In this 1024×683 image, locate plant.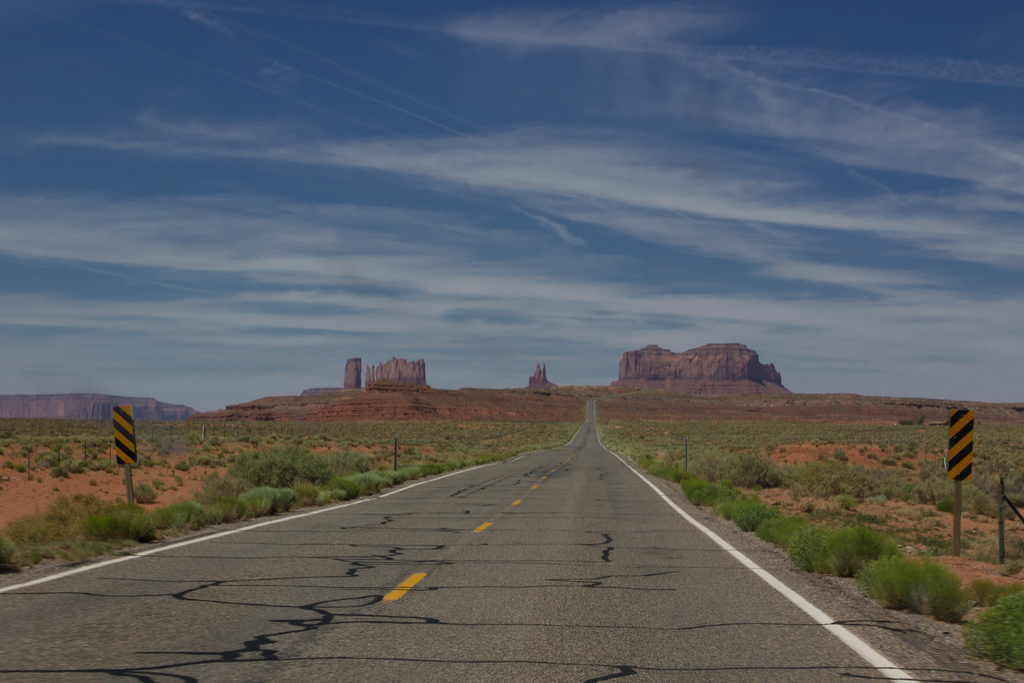
Bounding box: bbox(729, 497, 766, 530).
